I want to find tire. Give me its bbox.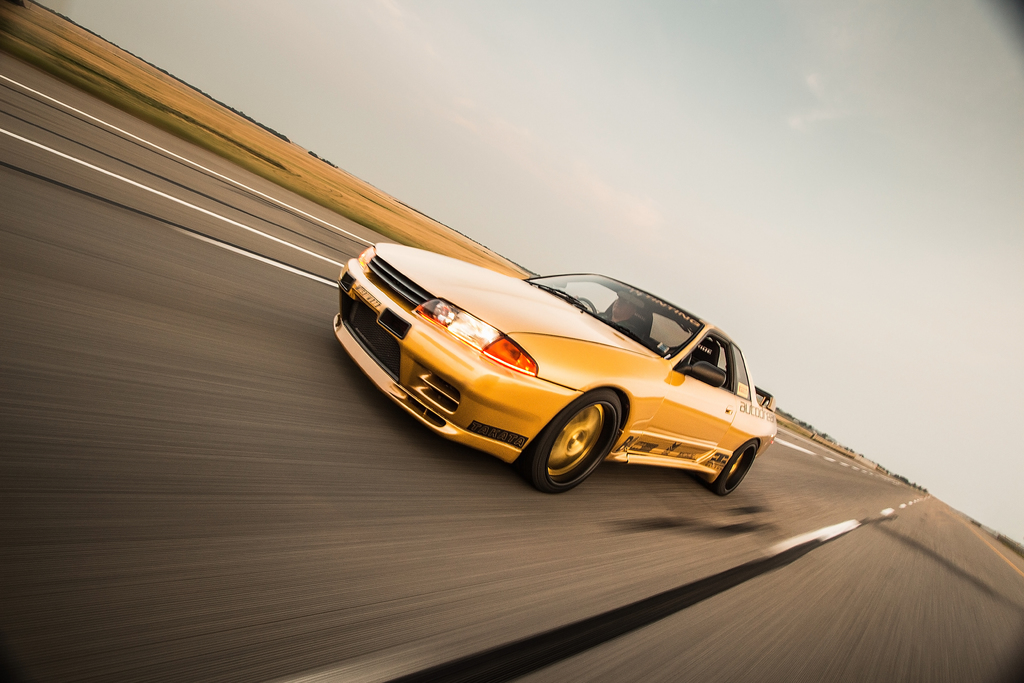
[left=537, top=393, right=625, bottom=491].
